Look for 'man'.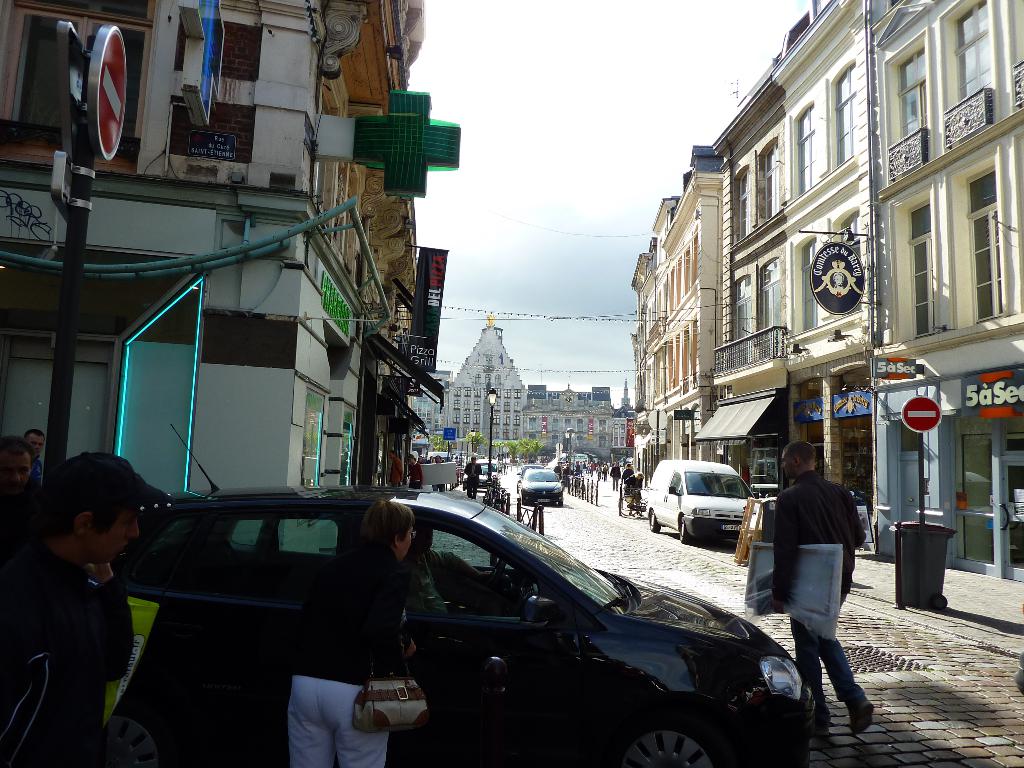
Found: {"x1": 457, "y1": 455, "x2": 481, "y2": 508}.
